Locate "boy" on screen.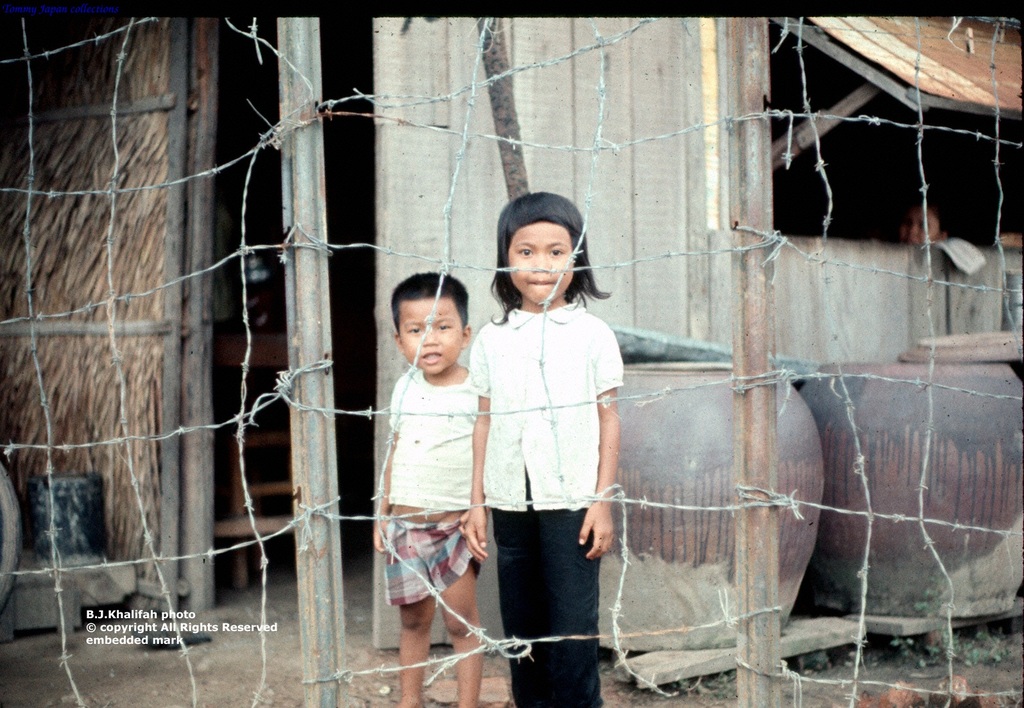
On screen at select_region(374, 259, 508, 697).
